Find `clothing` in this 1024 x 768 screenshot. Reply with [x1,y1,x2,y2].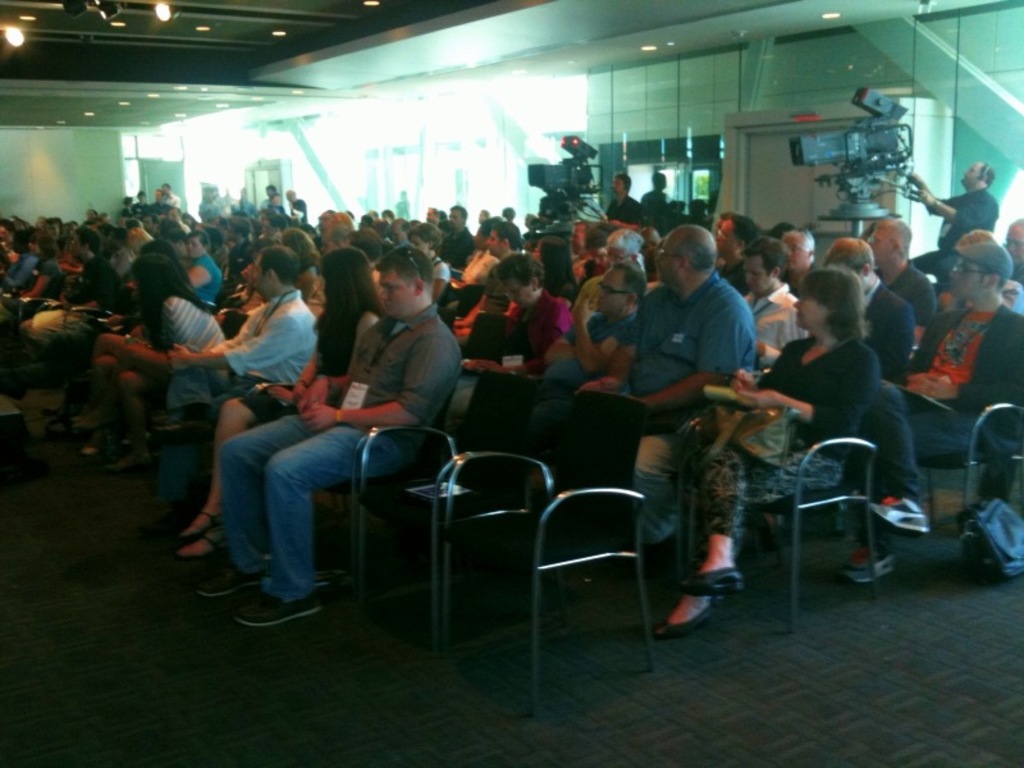
[458,248,502,289].
